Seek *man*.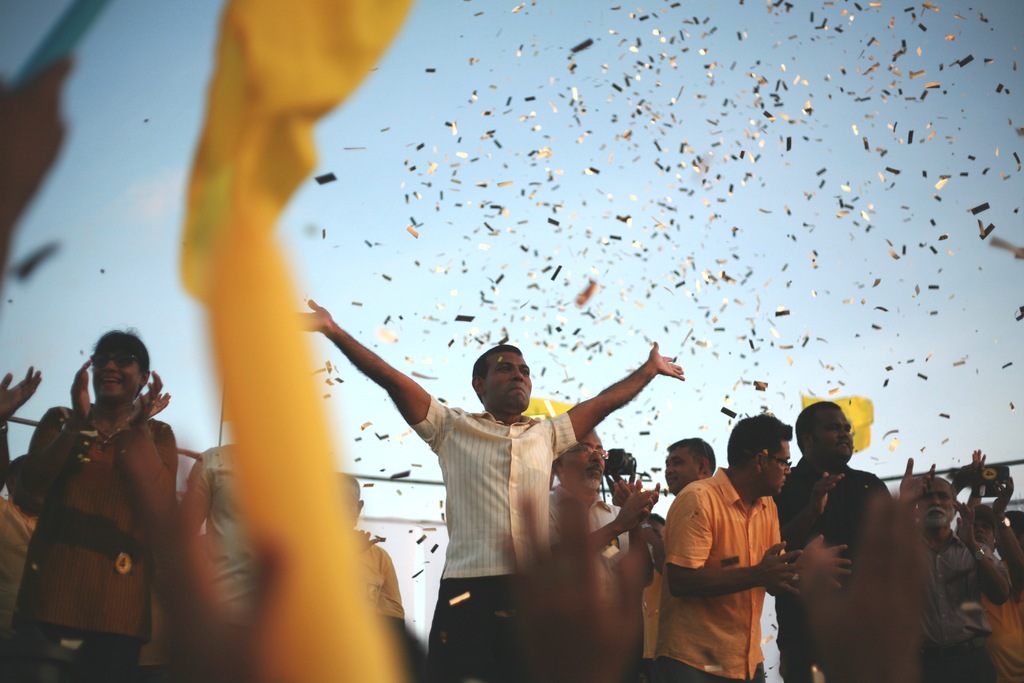
bbox=(948, 444, 1023, 682).
